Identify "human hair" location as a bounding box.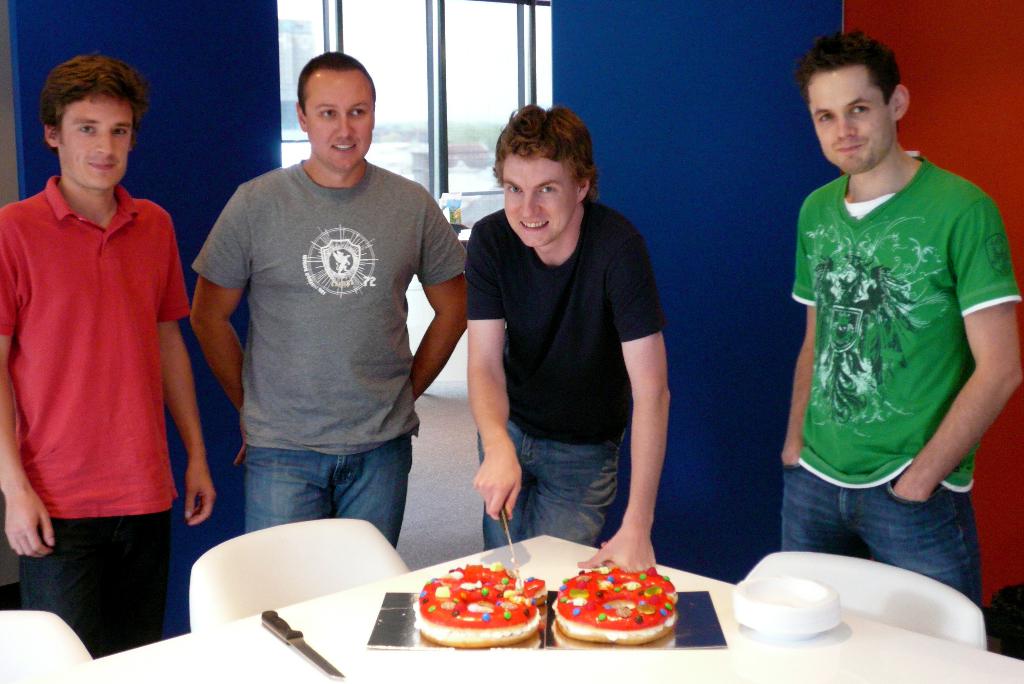
detection(39, 49, 138, 162).
